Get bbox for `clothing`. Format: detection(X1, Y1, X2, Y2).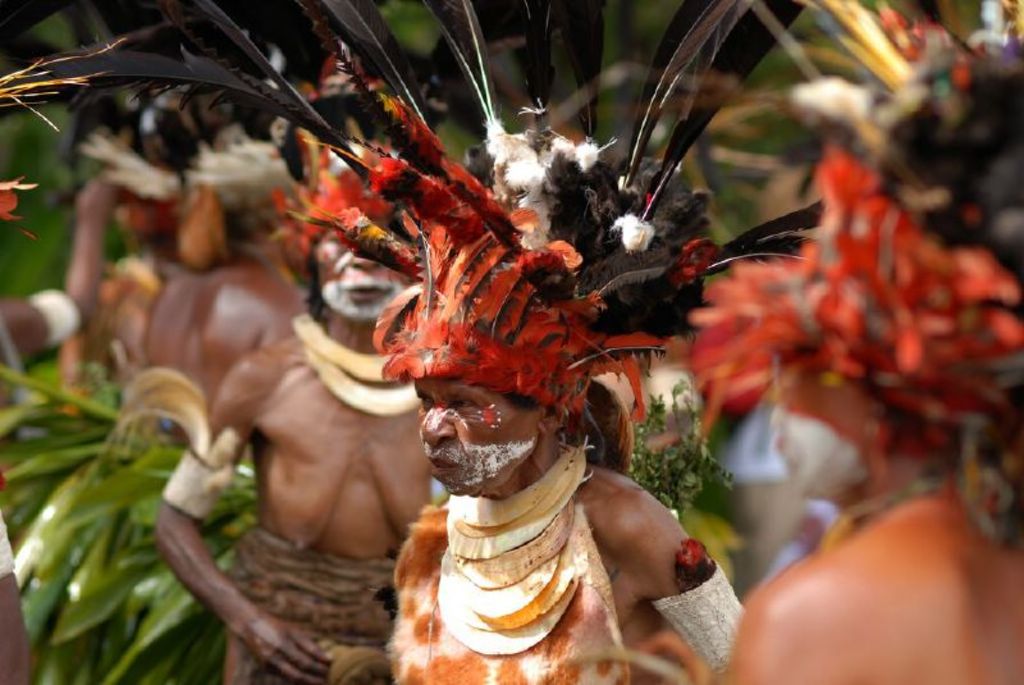
detection(385, 504, 630, 684).
